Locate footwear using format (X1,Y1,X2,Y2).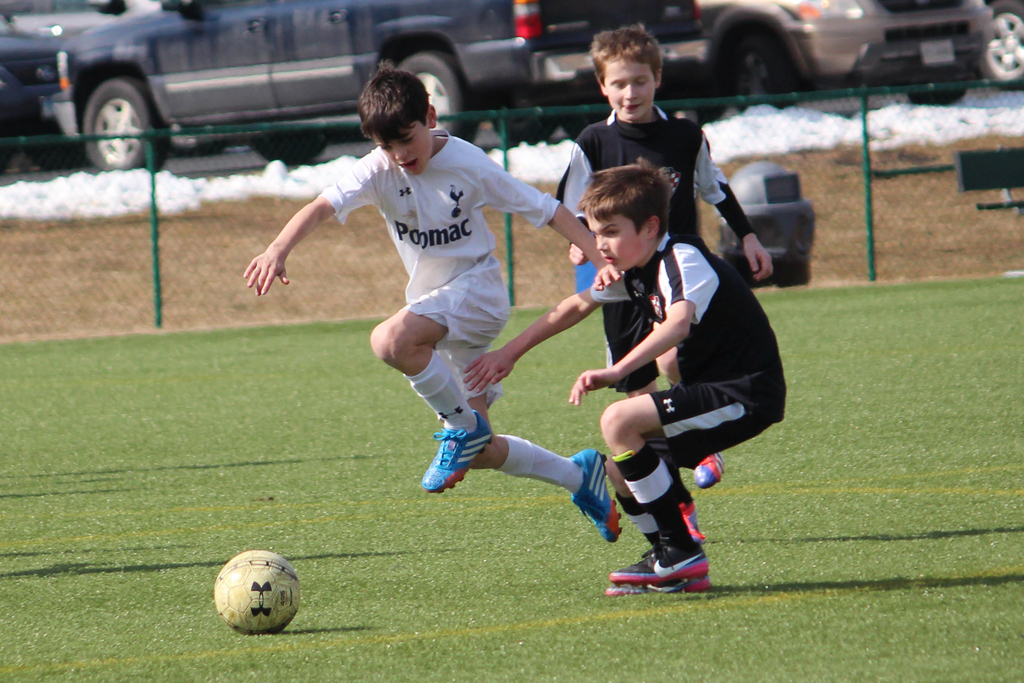
(566,446,624,541).
